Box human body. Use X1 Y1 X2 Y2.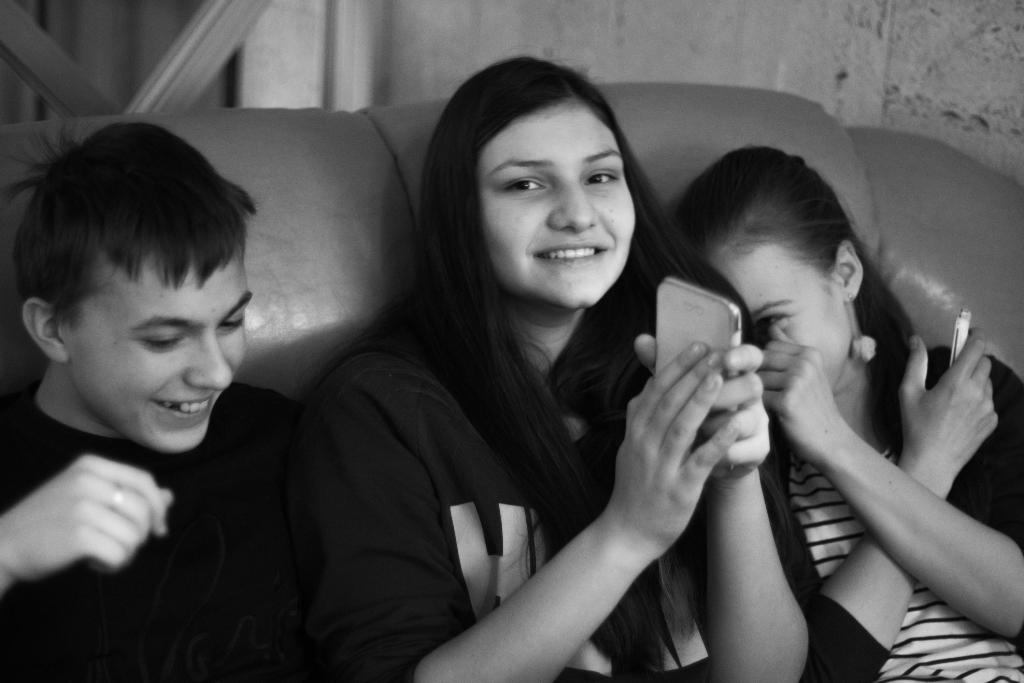
5 378 291 682.
